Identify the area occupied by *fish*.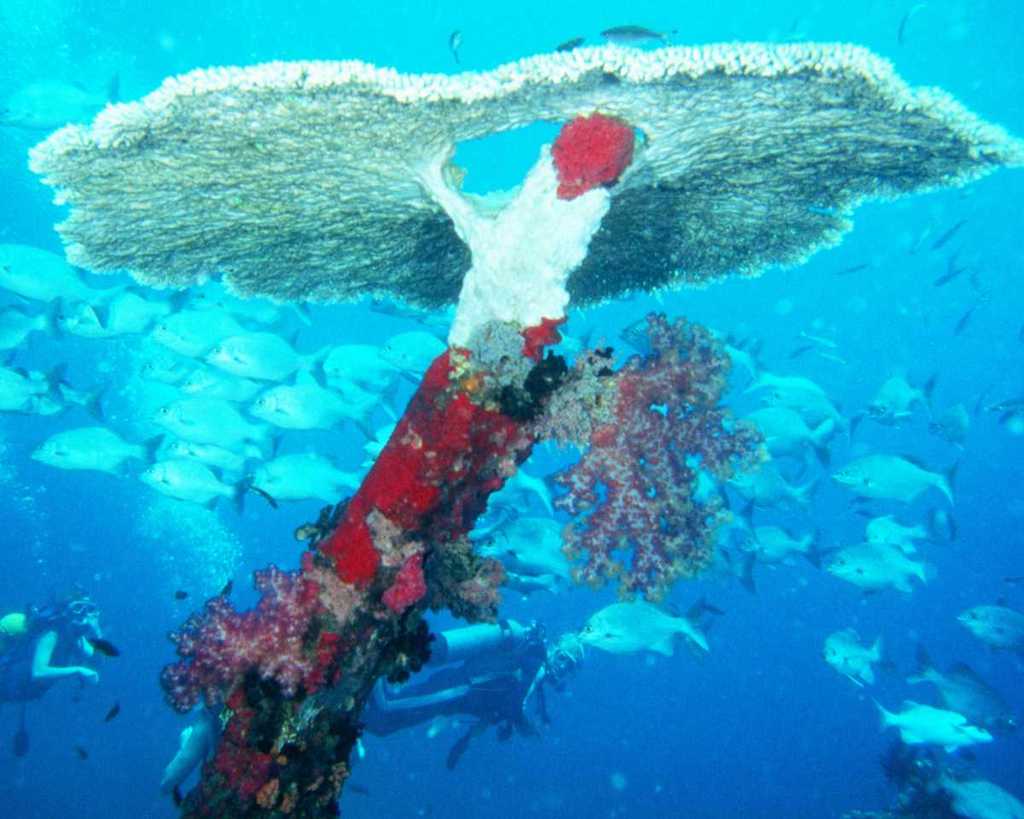
Area: box(823, 628, 888, 694).
